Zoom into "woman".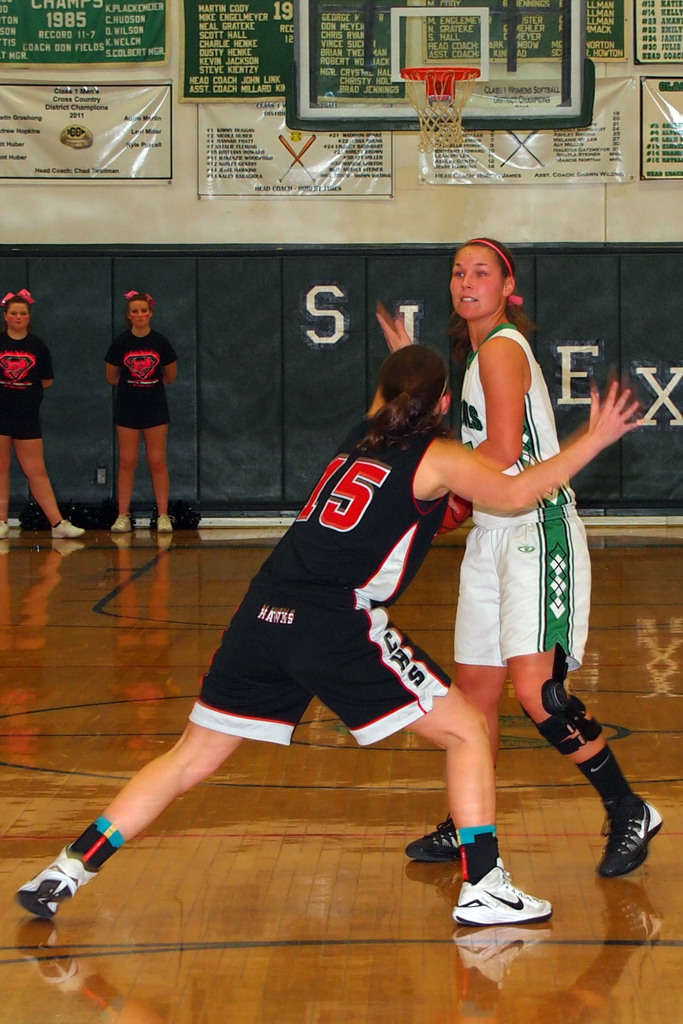
Zoom target: select_region(15, 310, 640, 927).
